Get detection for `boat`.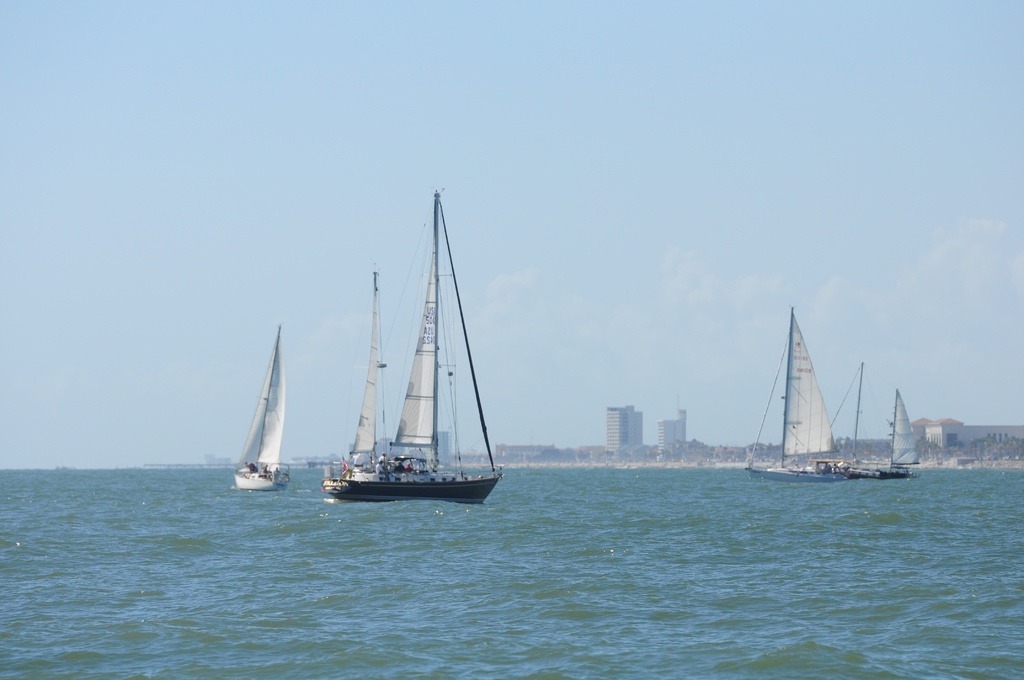
Detection: x1=740 y1=302 x2=847 y2=484.
